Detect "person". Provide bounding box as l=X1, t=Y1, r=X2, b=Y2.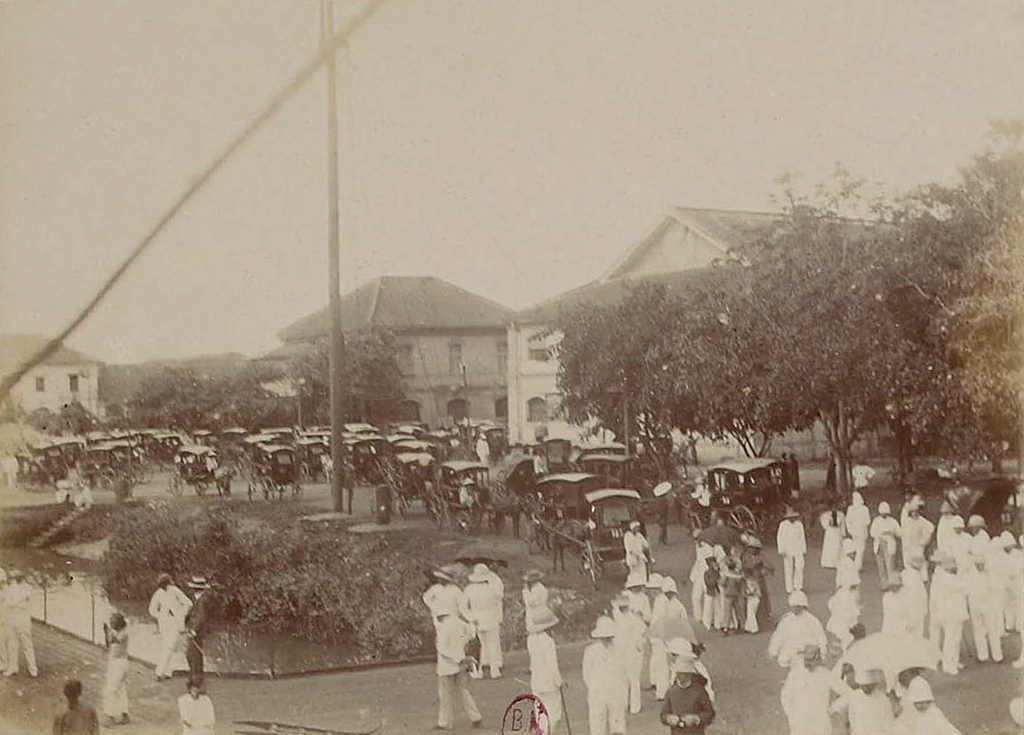
l=897, t=554, r=925, b=632.
